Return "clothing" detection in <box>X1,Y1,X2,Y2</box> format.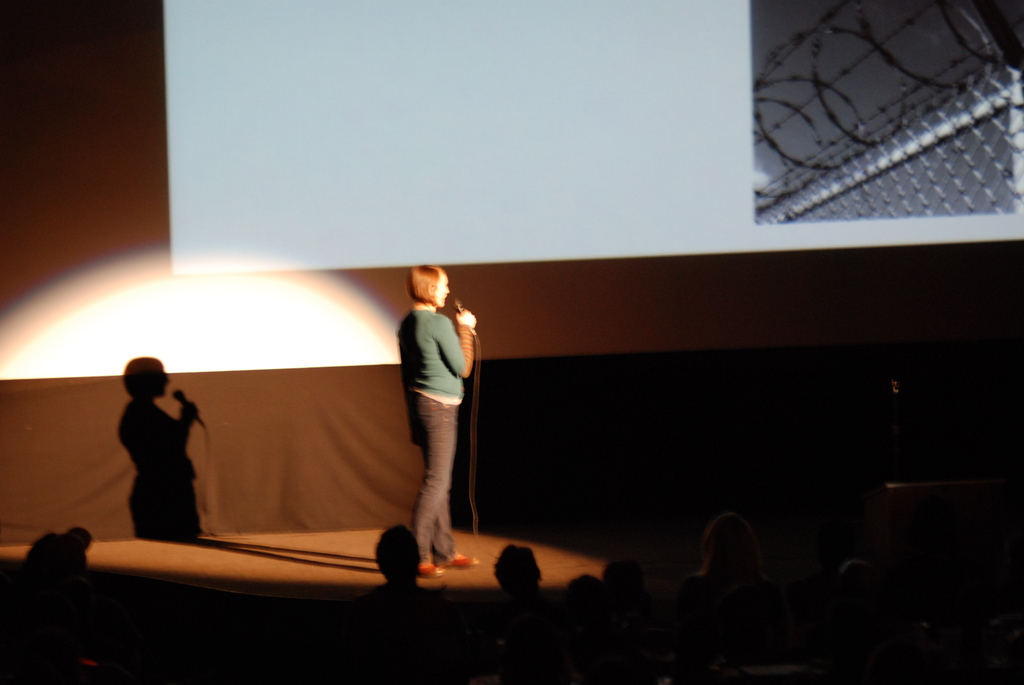
<box>399,310,475,564</box>.
